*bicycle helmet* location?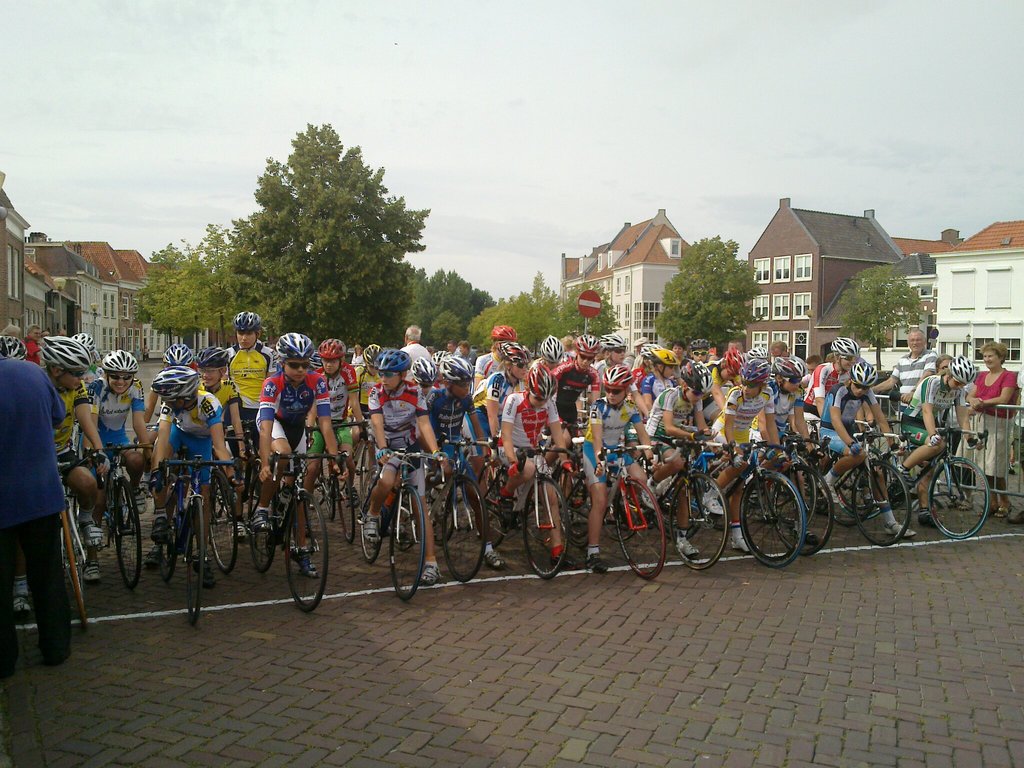
select_region(435, 348, 449, 362)
